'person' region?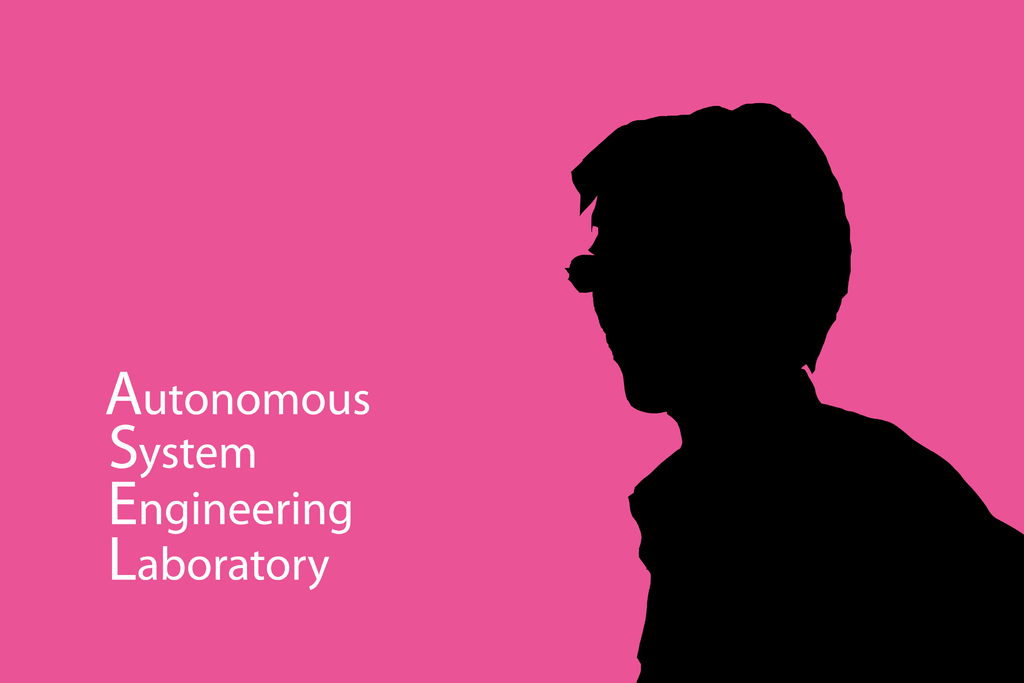
569 103 1023 682
